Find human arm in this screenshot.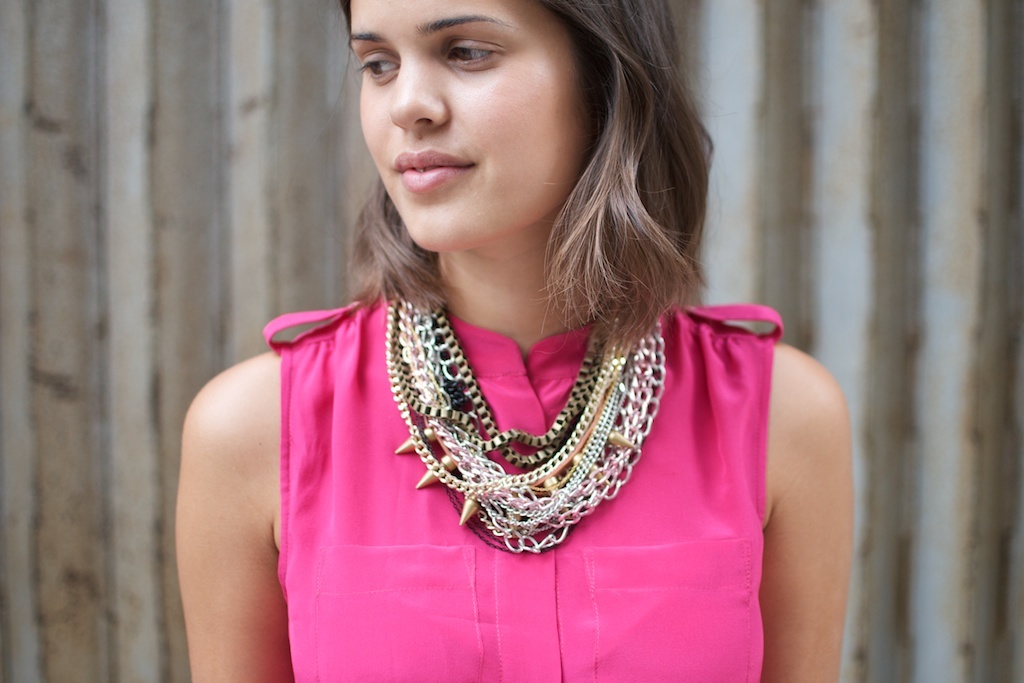
The bounding box for human arm is locate(166, 372, 288, 682).
